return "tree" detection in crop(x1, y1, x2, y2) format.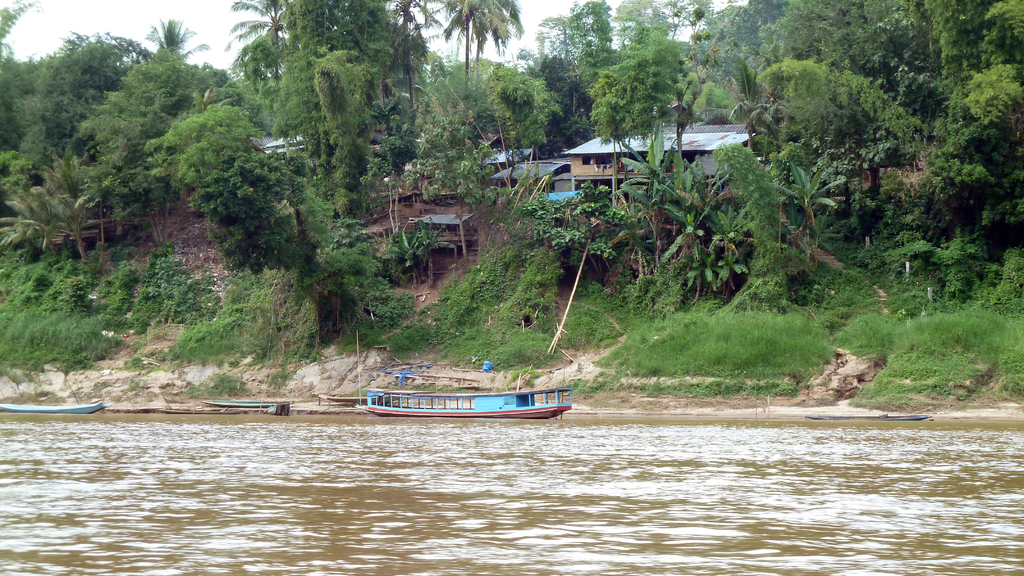
crop(687, 0, 769, 105).
